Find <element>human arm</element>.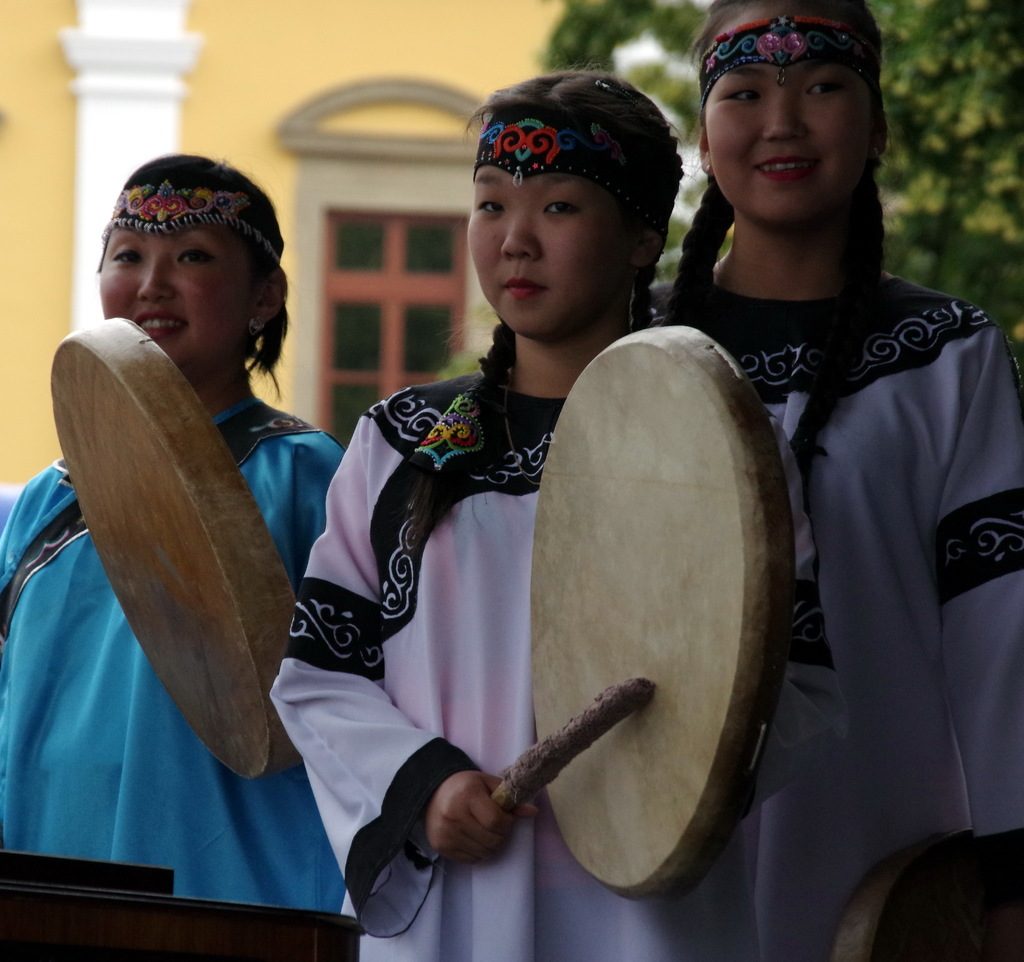
select_region(280, 416, 523, 869).
